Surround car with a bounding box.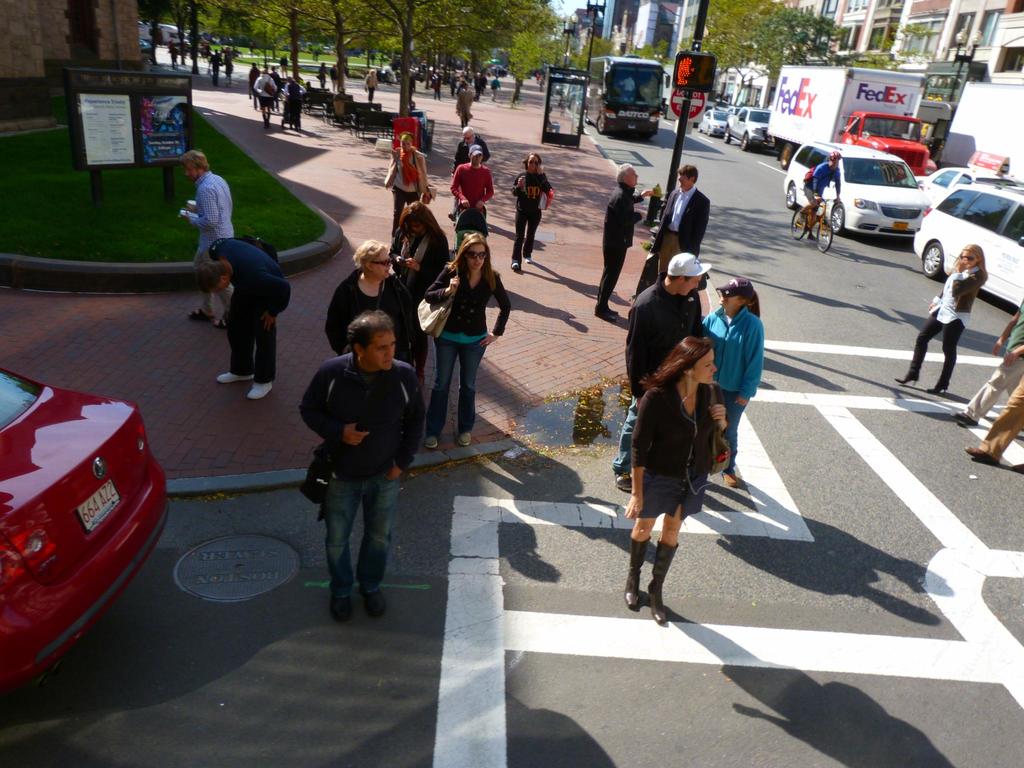
locate(911, 182, 1023, 321).
